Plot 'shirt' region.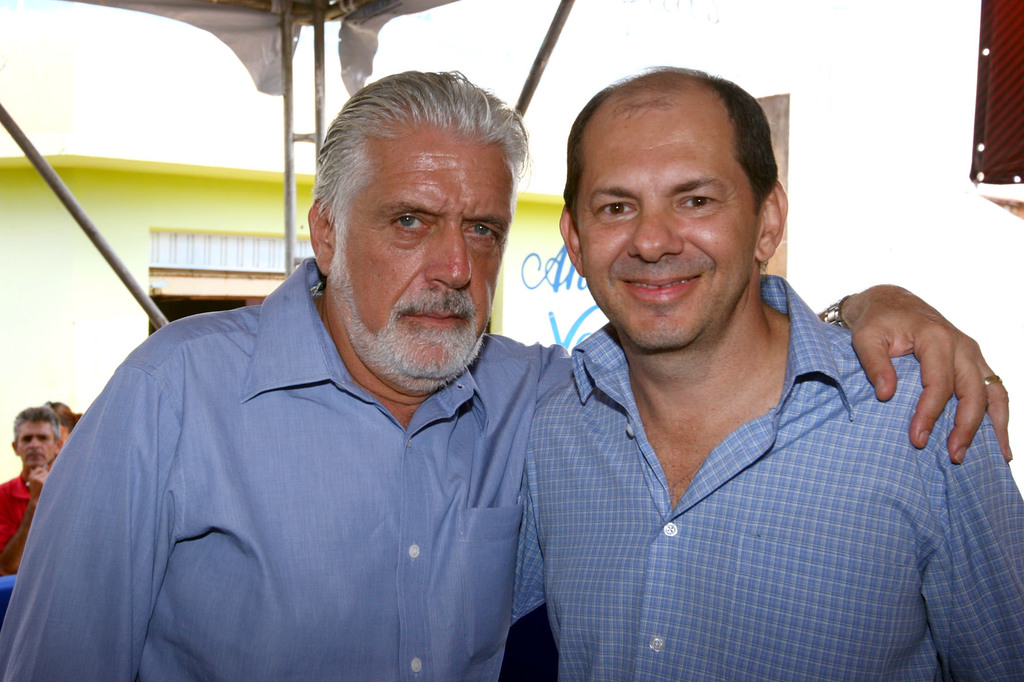
Plotted at (511,271,1023,681).
